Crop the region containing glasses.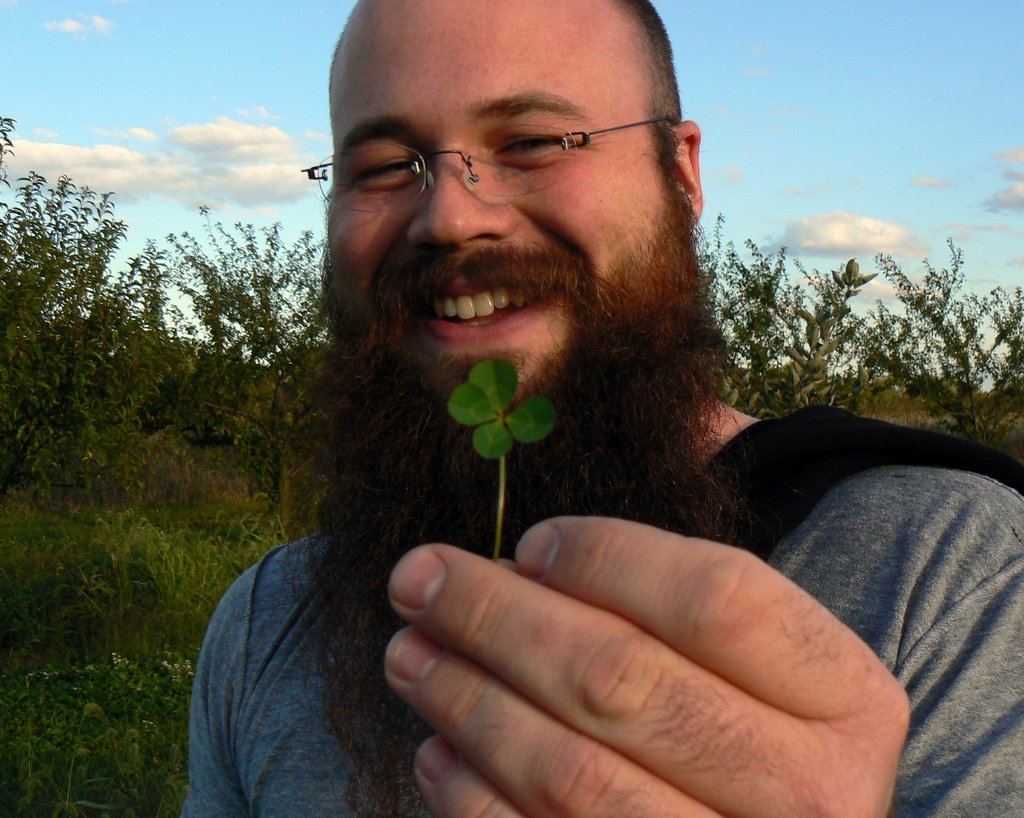
Crop region: {"left": 316, "top": 92, "right": 674, "bottom": 205}.
